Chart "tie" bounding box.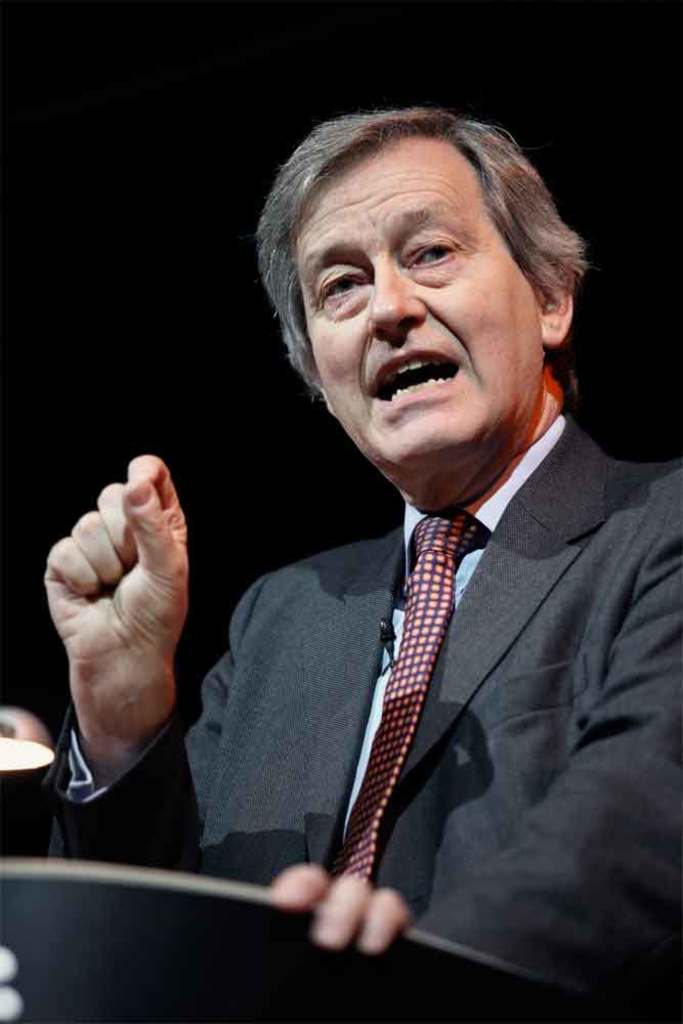
Charted: (left=325, top=504, right=464, bottom=884).
